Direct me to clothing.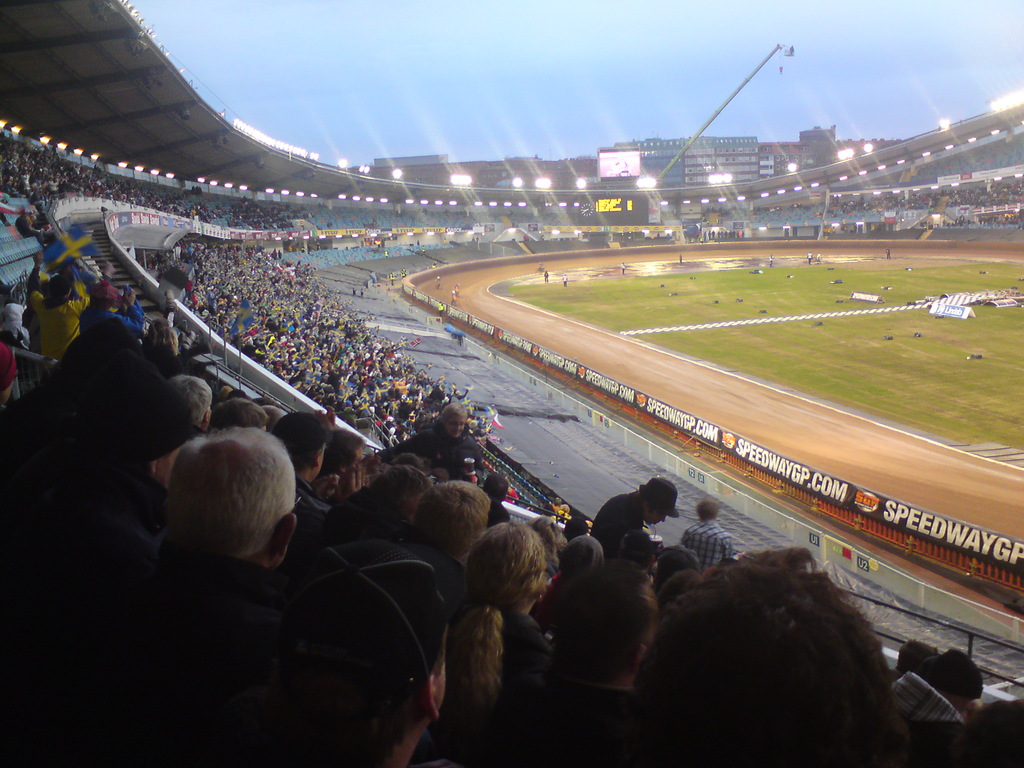
Direction: <box>701,228,738,241</box>.
